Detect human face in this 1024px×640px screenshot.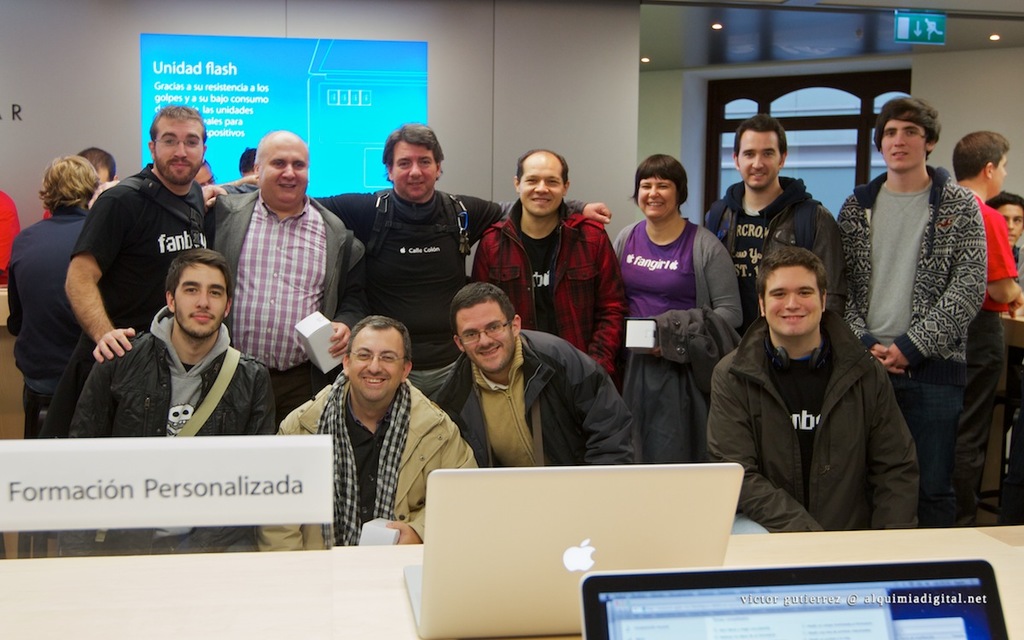
Detection: box(883, 121, 927, 176).
